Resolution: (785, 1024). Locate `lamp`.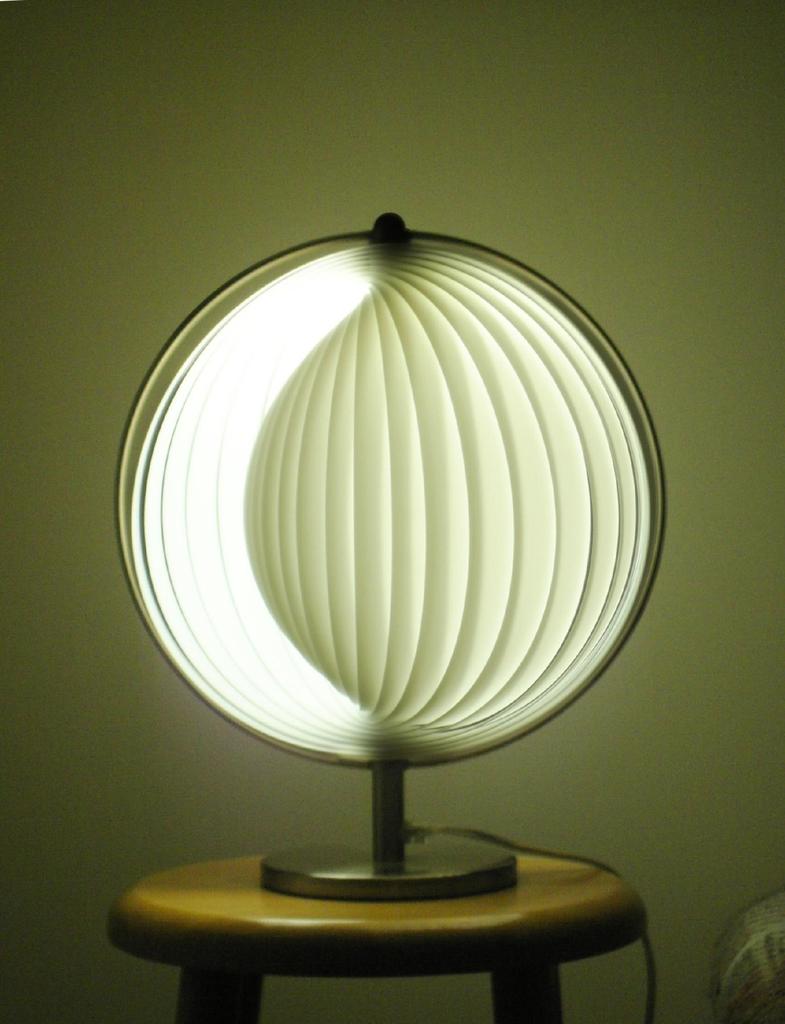
bbox=[108, 199, 665, 1023].
